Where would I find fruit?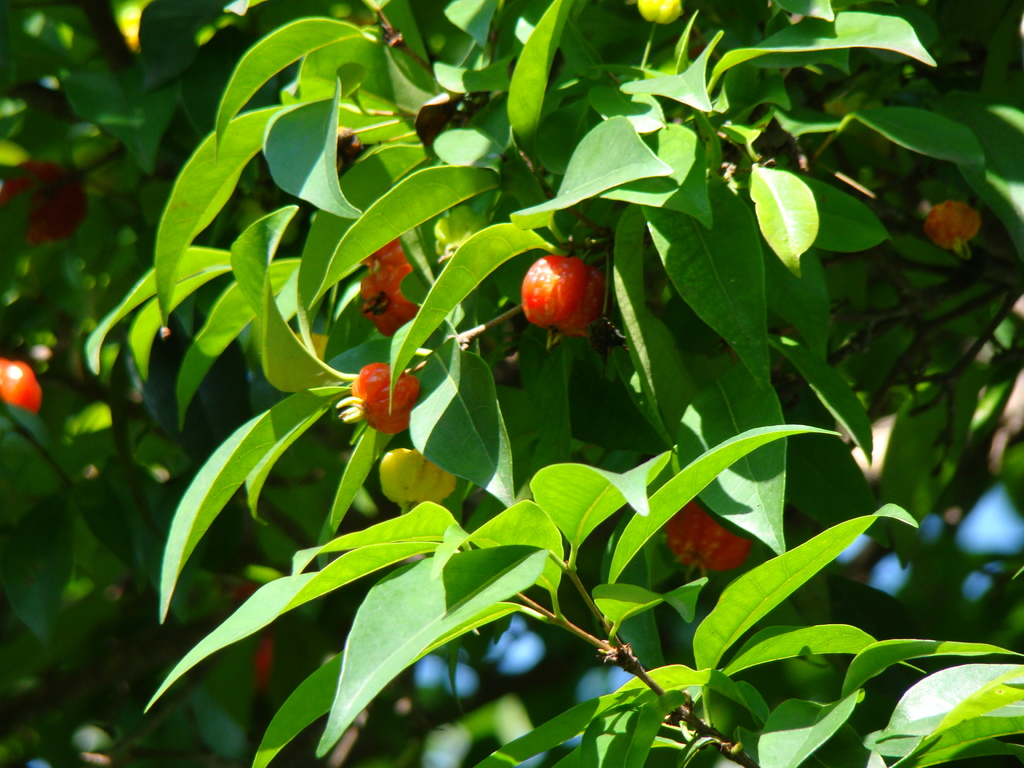
At <region>909, 198, 985, 257</region>.
